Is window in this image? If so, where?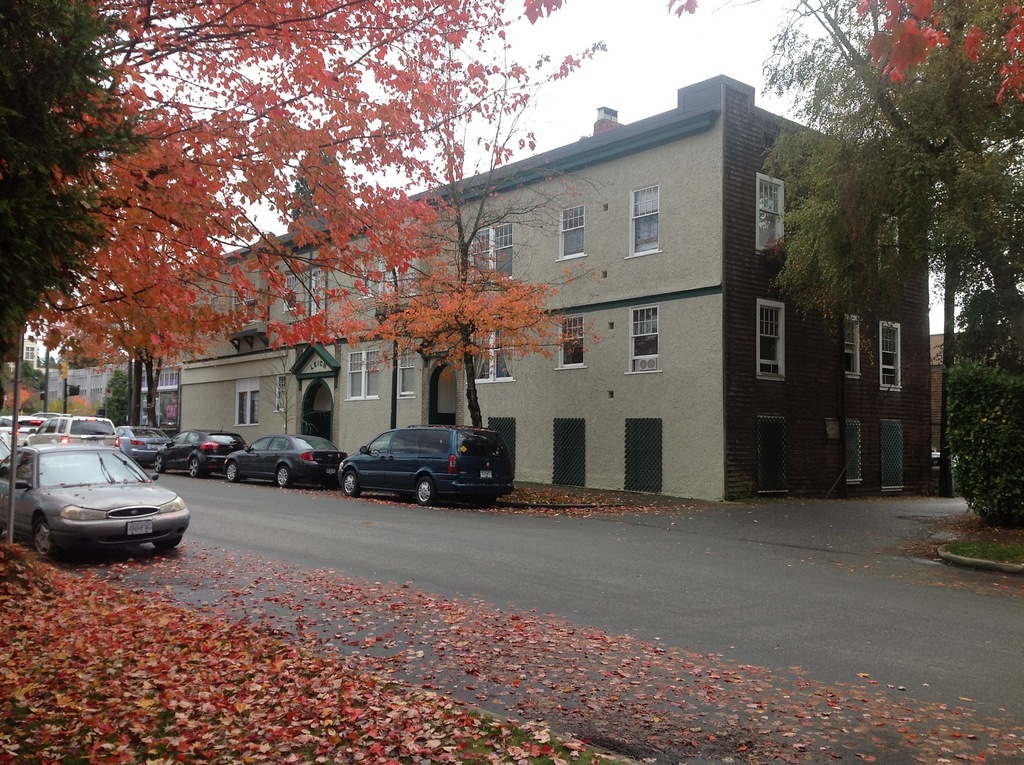
Yes, at bbox=[757, 298, 803, 381].
